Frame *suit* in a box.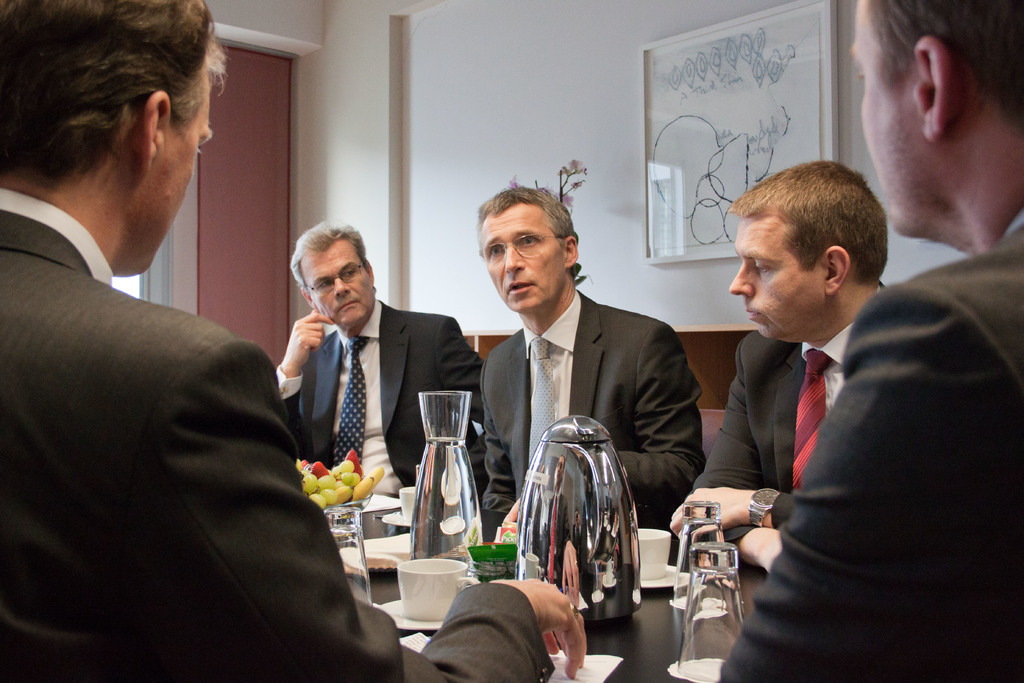
(left=716, top=200, right=1023, bottom=682).
